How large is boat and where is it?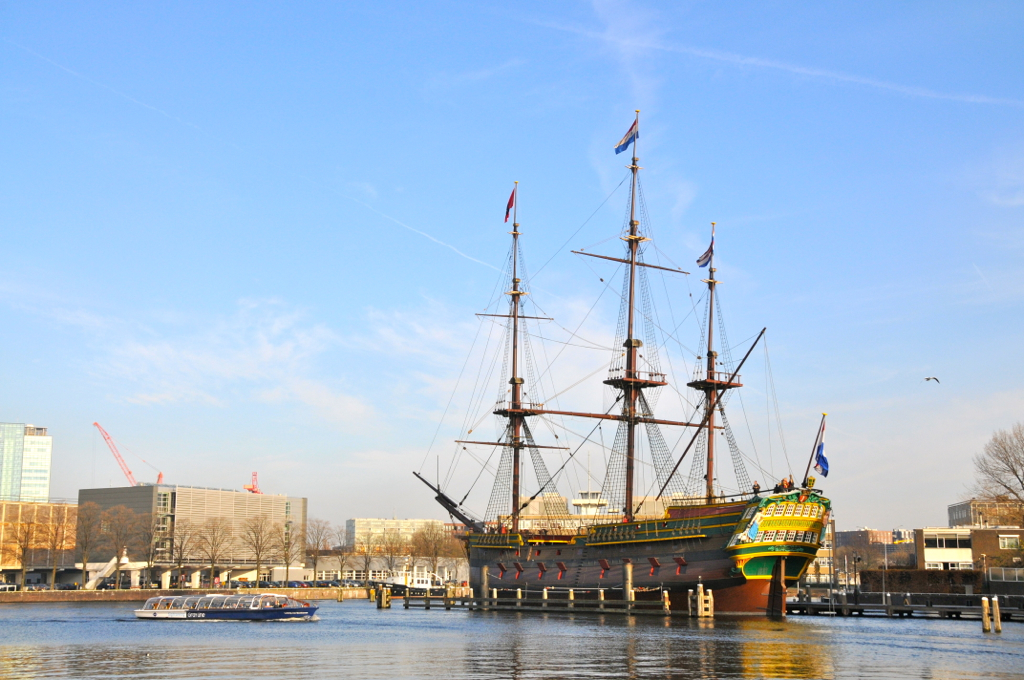
Bounding box: (133,599,320,623).
